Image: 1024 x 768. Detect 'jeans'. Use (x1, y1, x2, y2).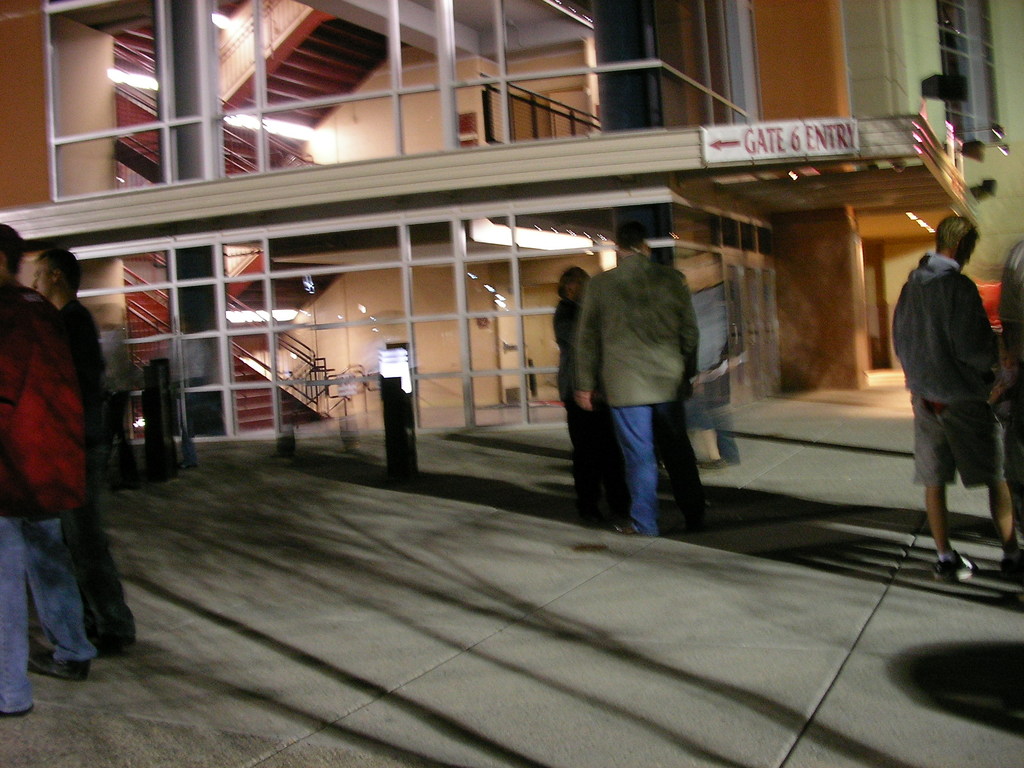
(611, 404, 703, 534).
